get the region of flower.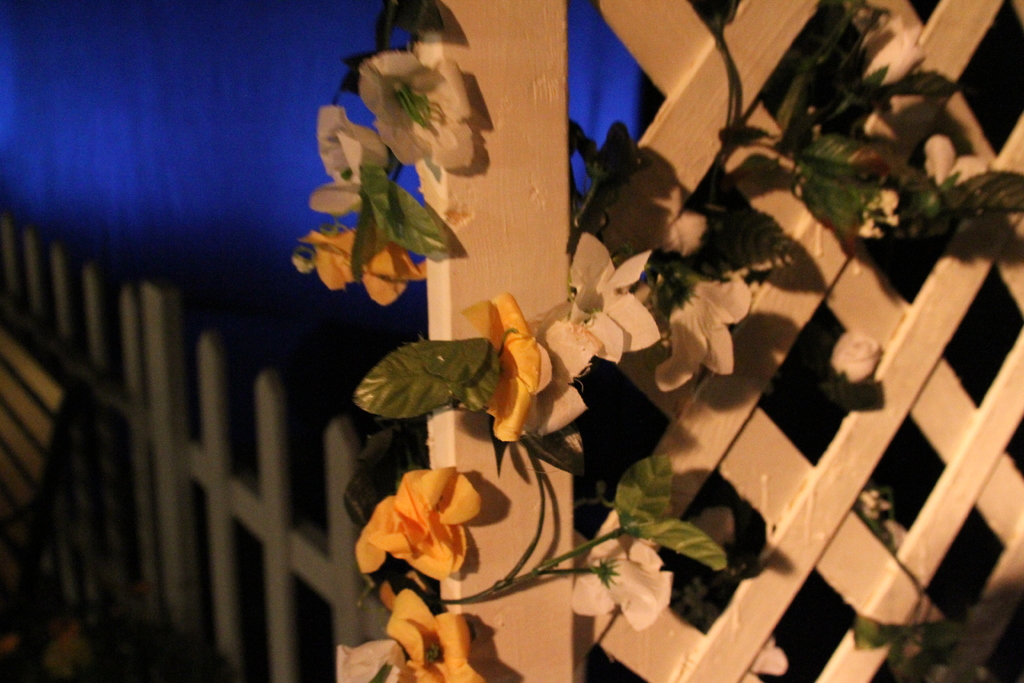
(left=854, top=27, right=932, bottom=90).
